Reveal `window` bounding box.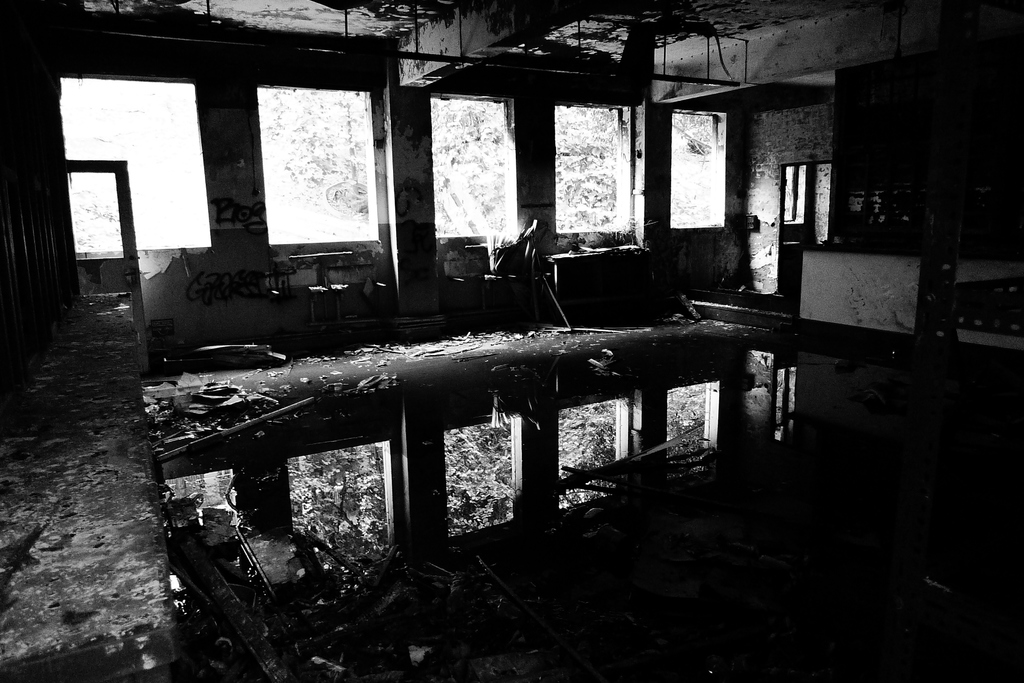
Revealed: [left=540, top=74, right=659, bottom=264].
